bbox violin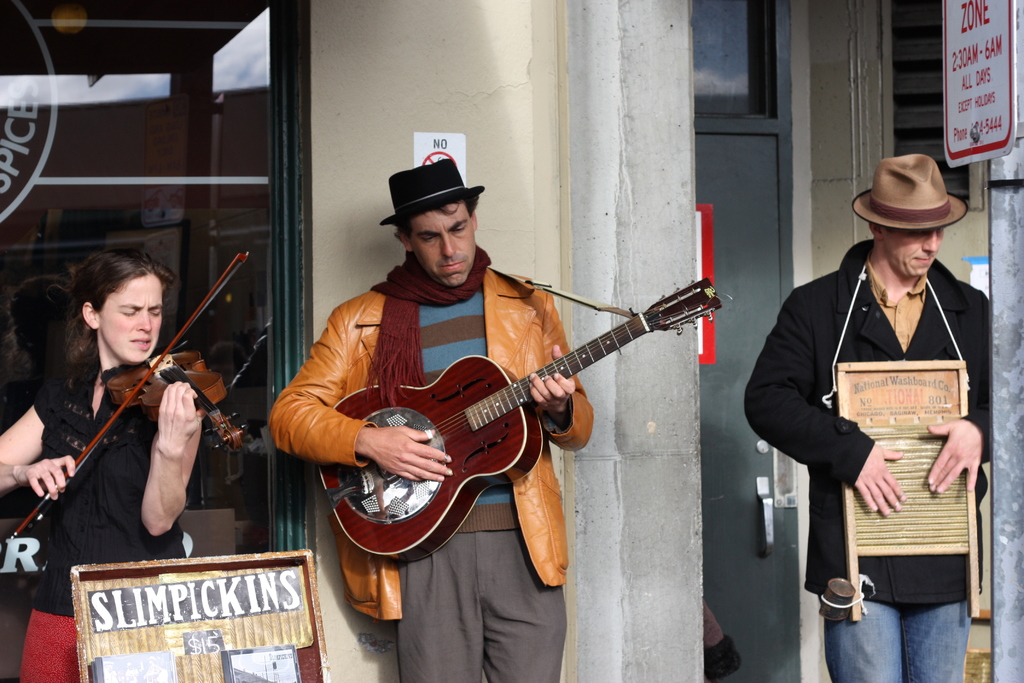
(20, 258, 244, 527)
